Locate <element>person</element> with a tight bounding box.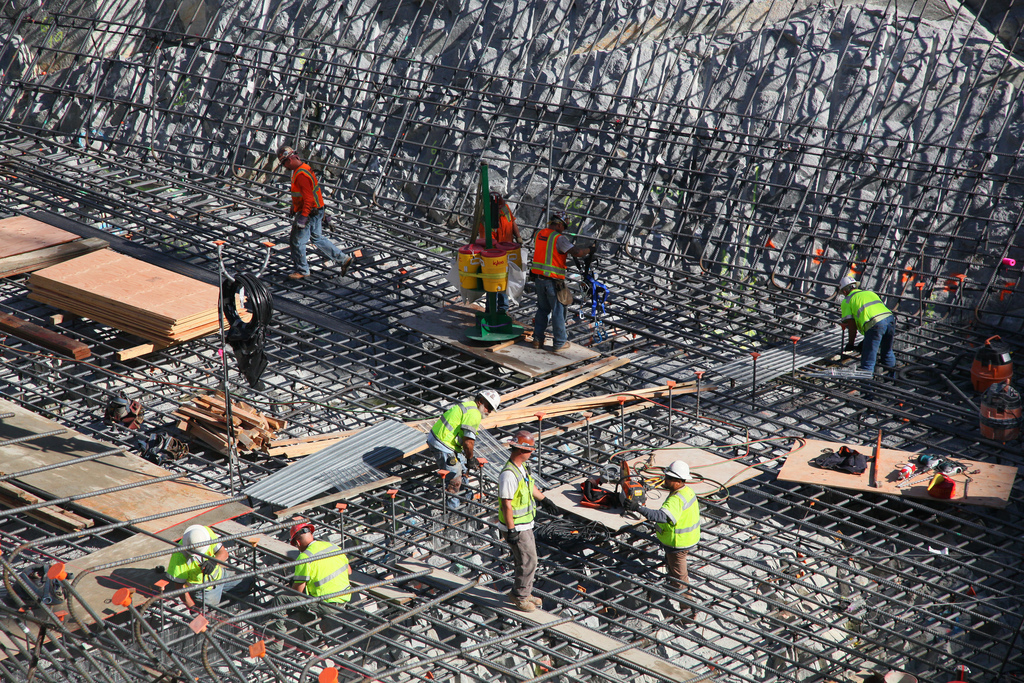
(171, 520, 228, 639).
